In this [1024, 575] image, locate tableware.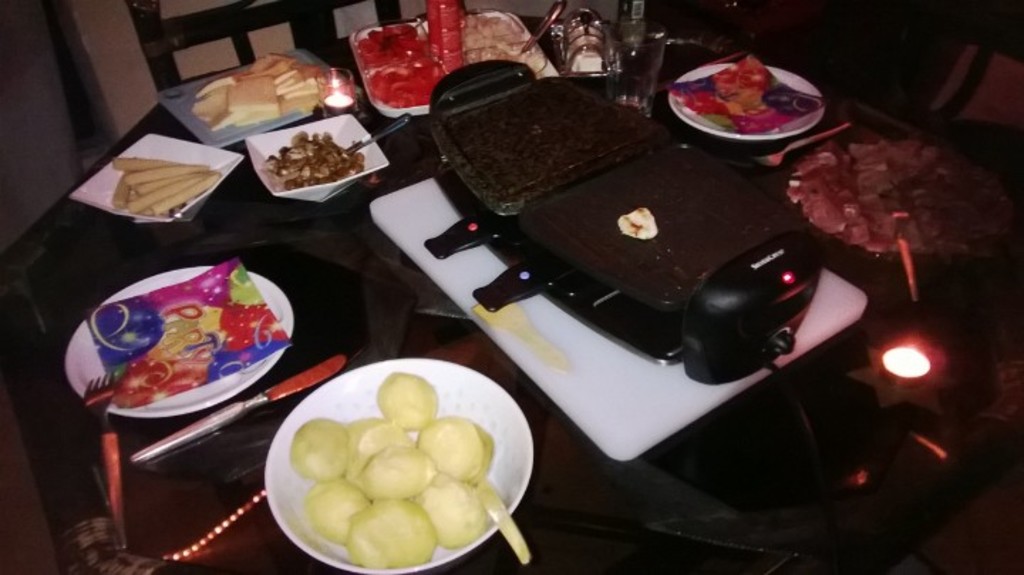
Bounding box: bbox=(747, 121, 850, 171).
